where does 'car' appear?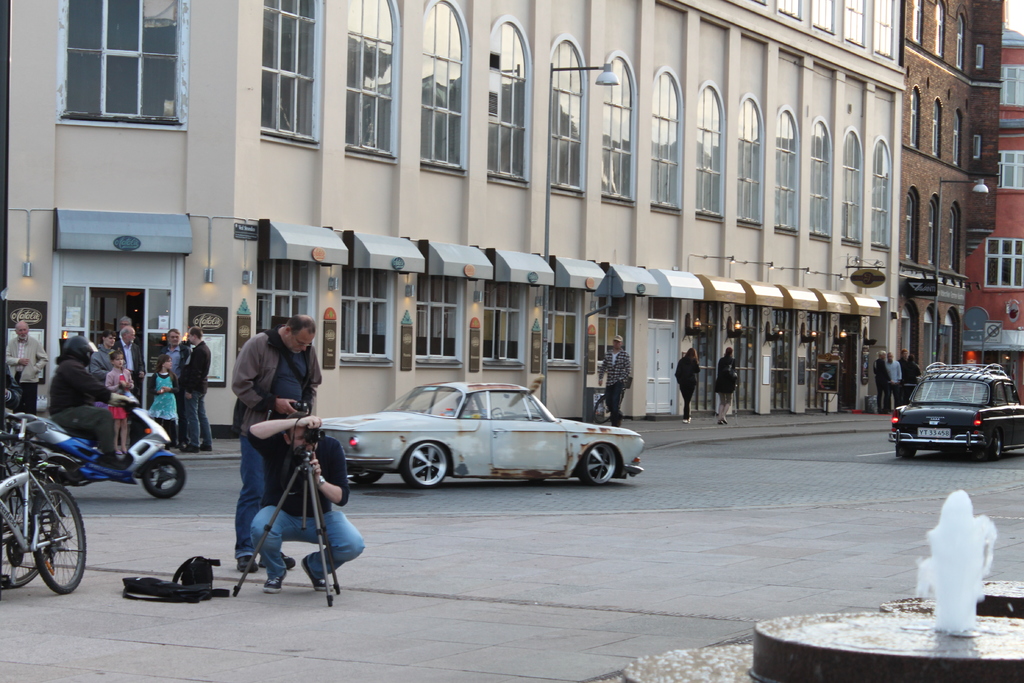
Appears at bbox(324, 385, 650, 498).
